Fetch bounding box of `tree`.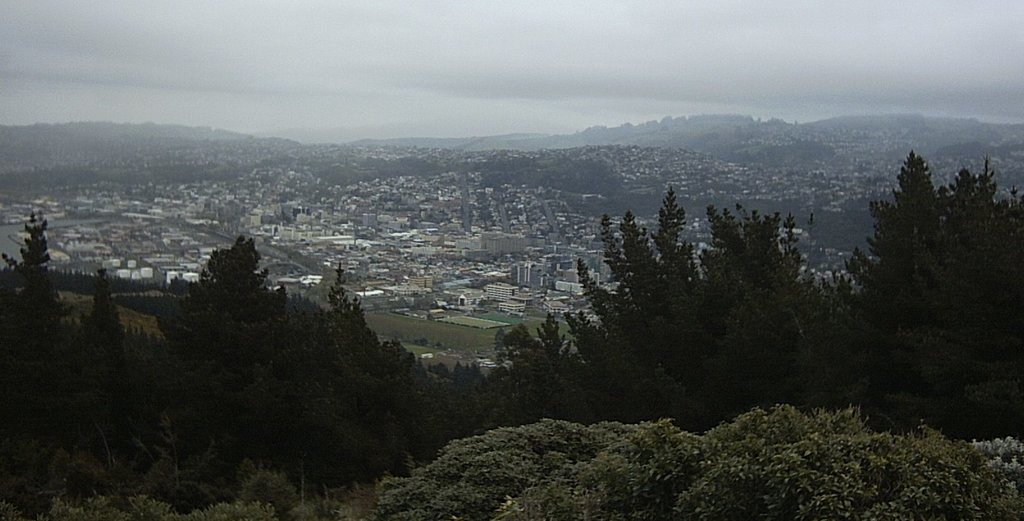
Bbox: l=0, t=205, r=92, b=420.
